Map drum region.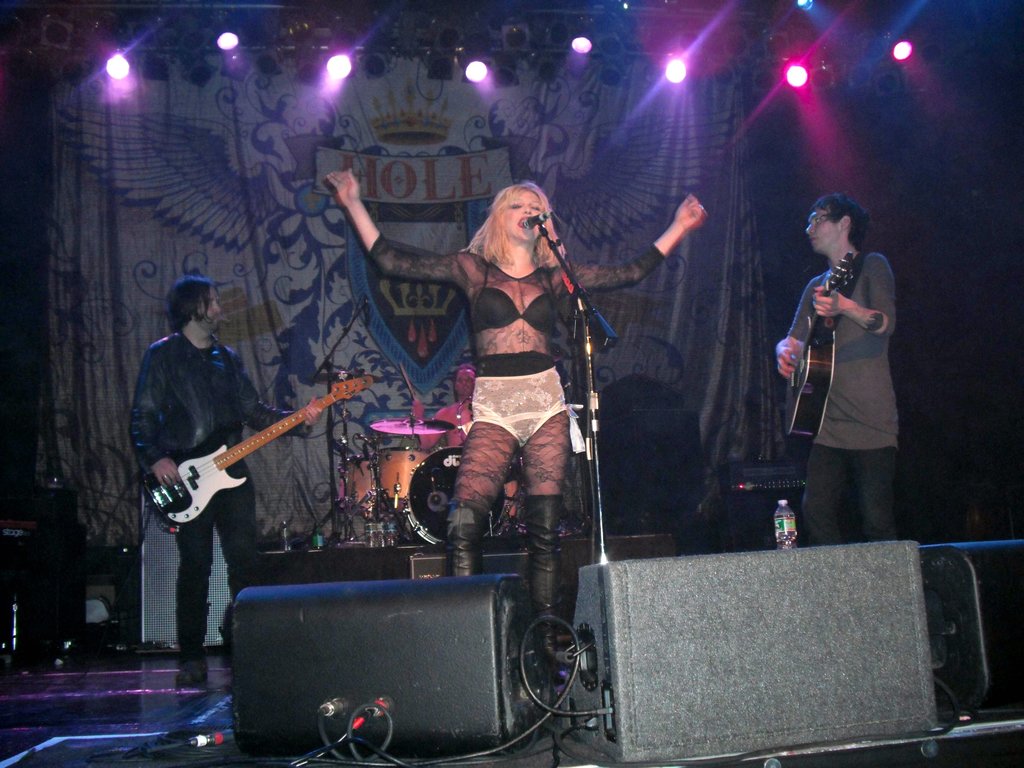
Mapped to detection(374, 449, 428, 498).
